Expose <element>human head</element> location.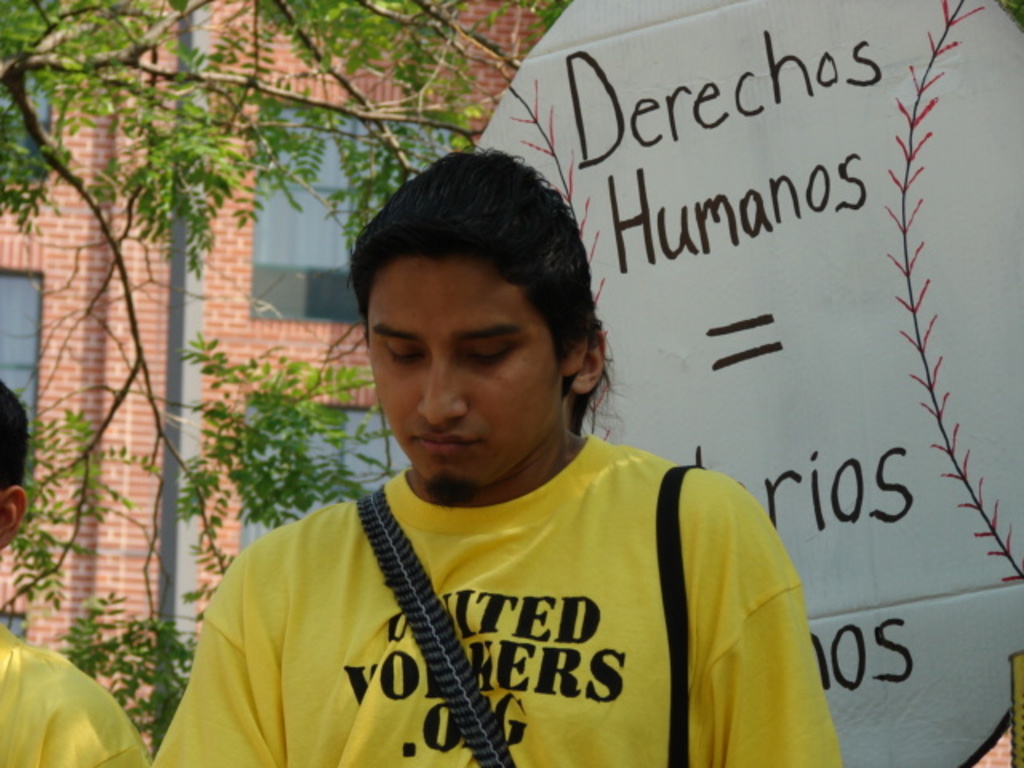
Exposed at (left=0, top=379, right=32, bottom=554).
